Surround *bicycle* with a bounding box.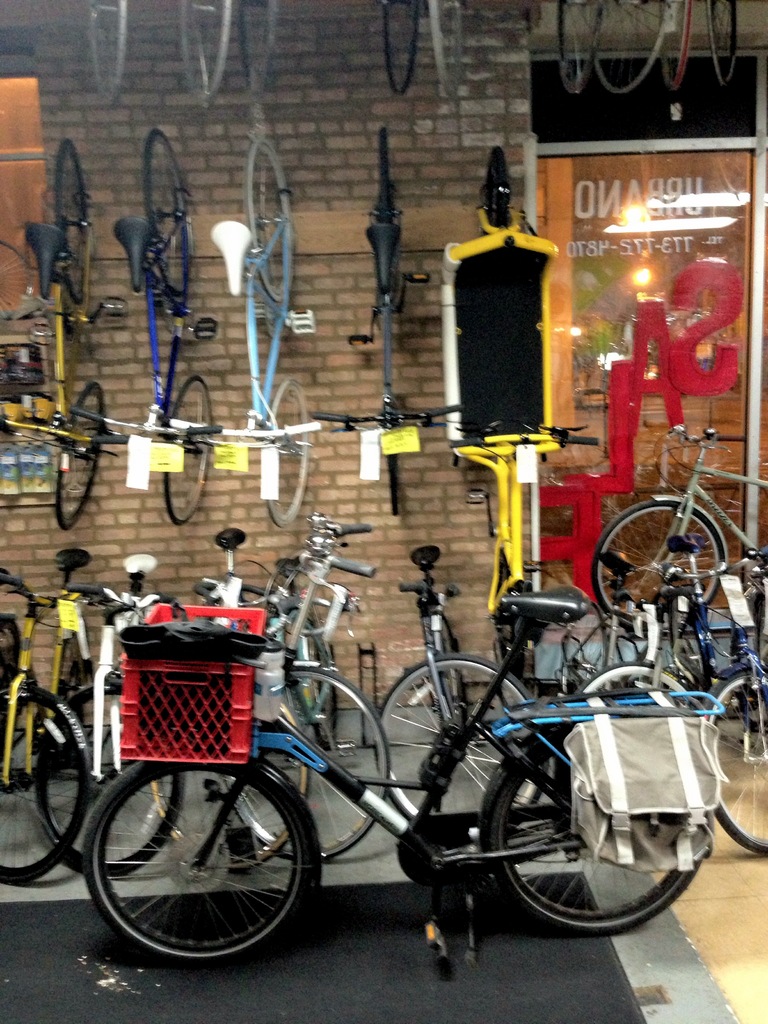
x1=596, y1=0, x2=674, y2=90.
